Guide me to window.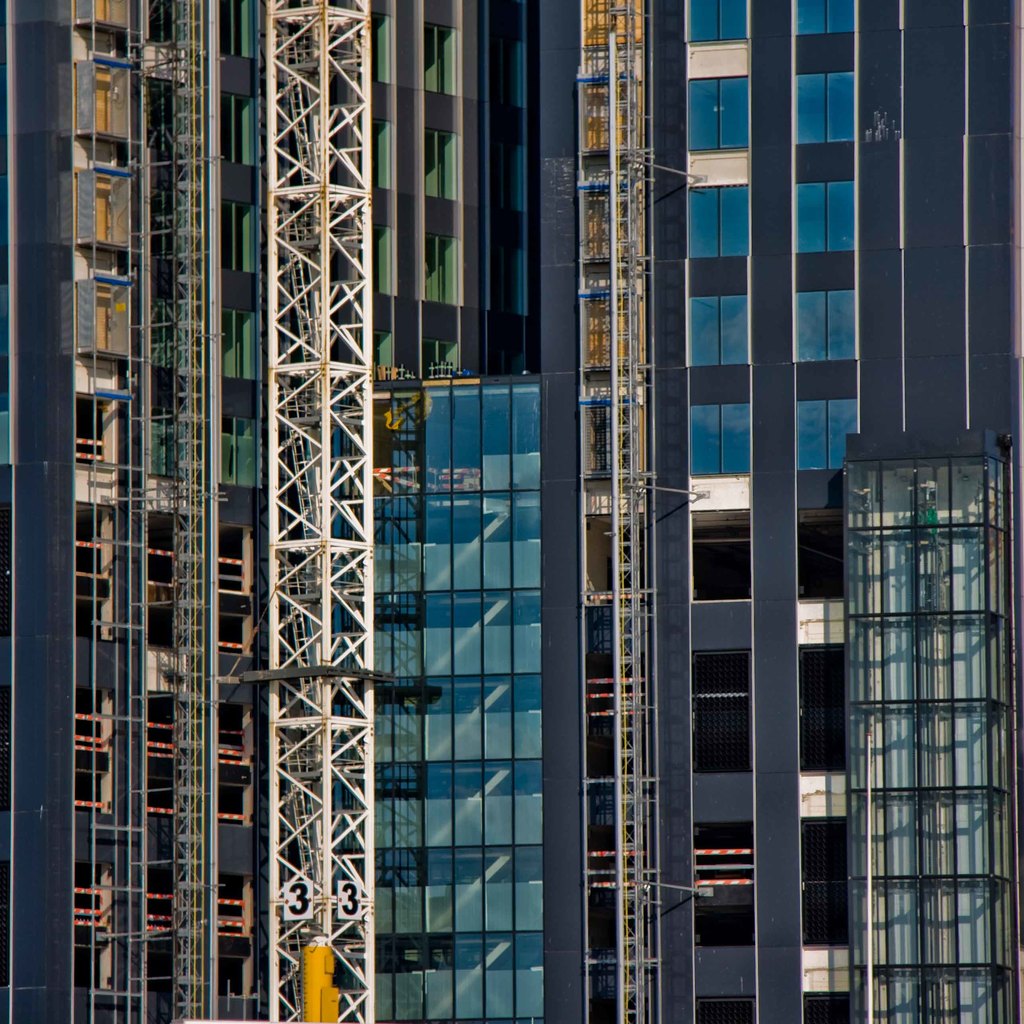
Guidance: x1=683, y1=0, x2=753, y2=42.
